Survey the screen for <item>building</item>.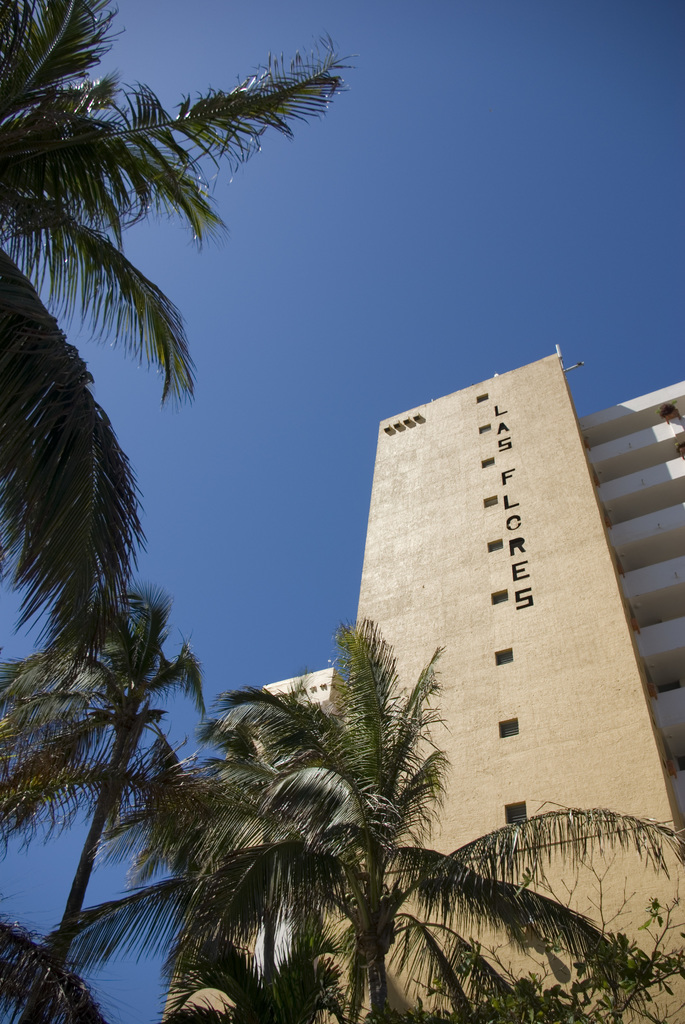
Survey found: bbox=(260, 348, 684, 1023).
